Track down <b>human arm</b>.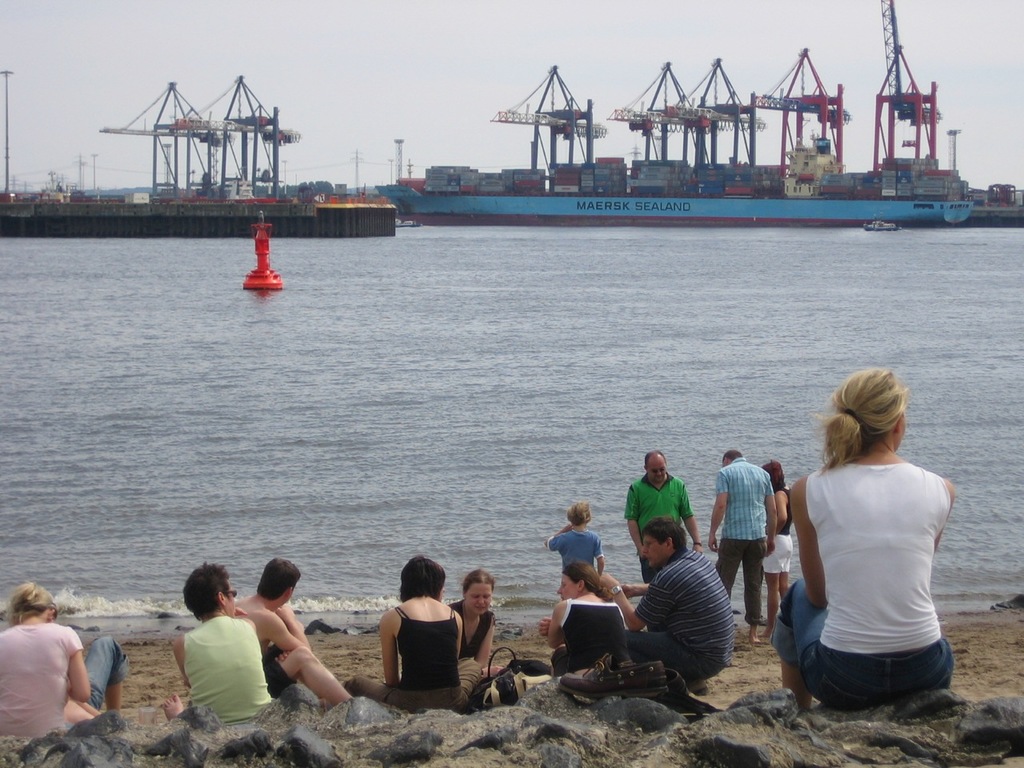
Tracked to bbox=[66, 625, 93, 698].
